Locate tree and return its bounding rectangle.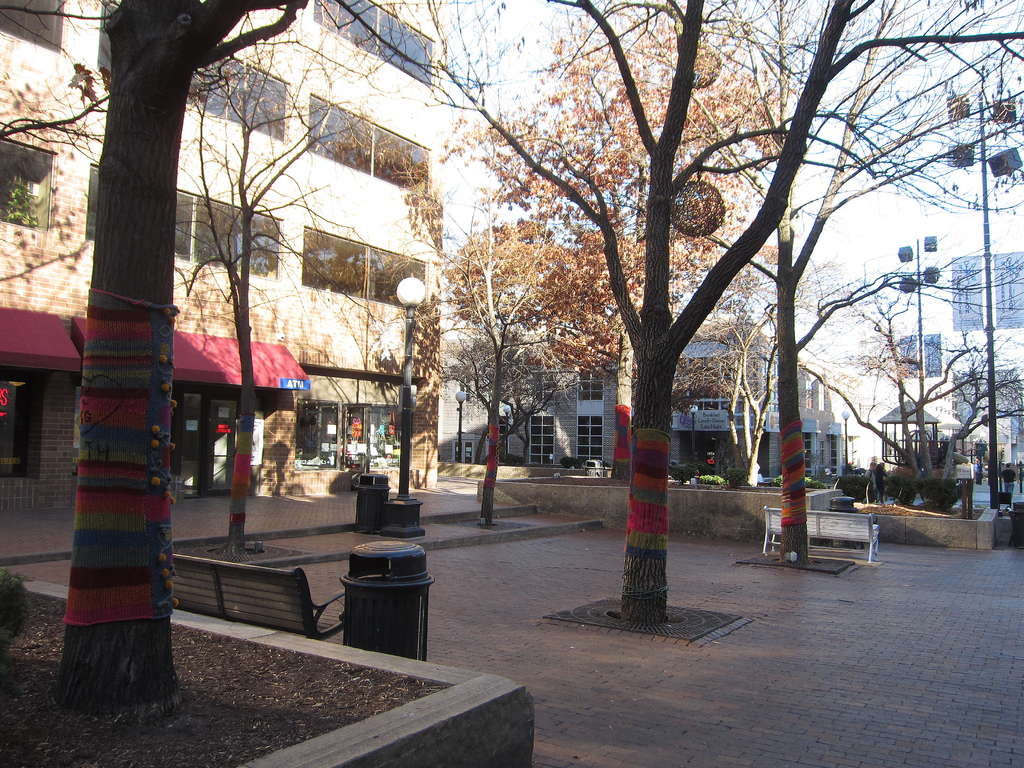
locate(682, 259, 830, 488).
